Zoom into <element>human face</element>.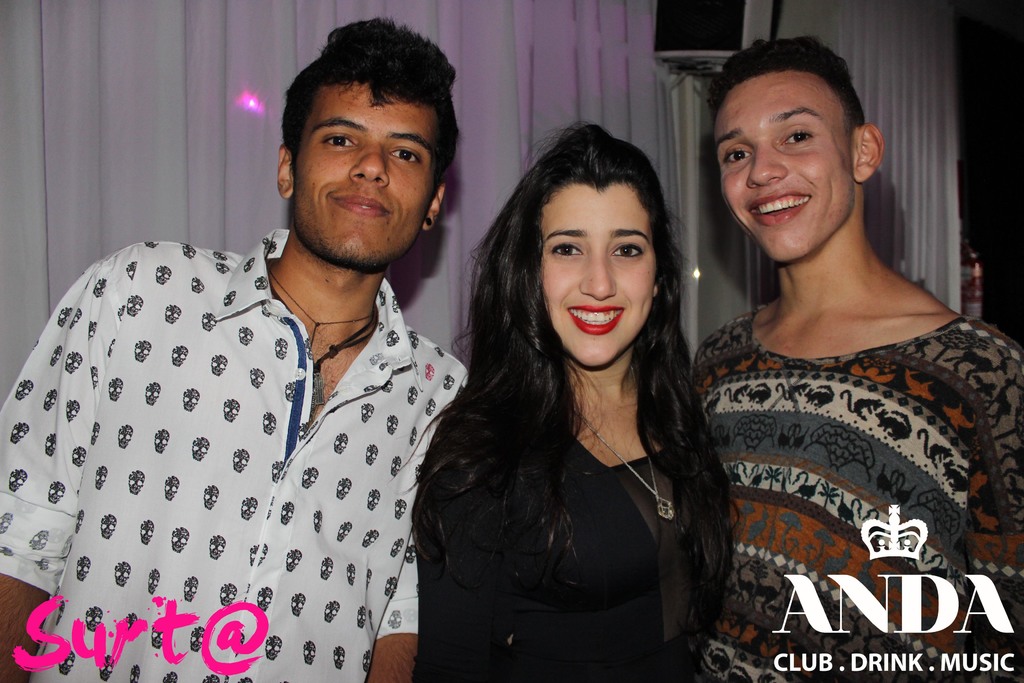
Zoom target: {"left": 278, "top": 63, "right": 450, "bottom": 263}.
